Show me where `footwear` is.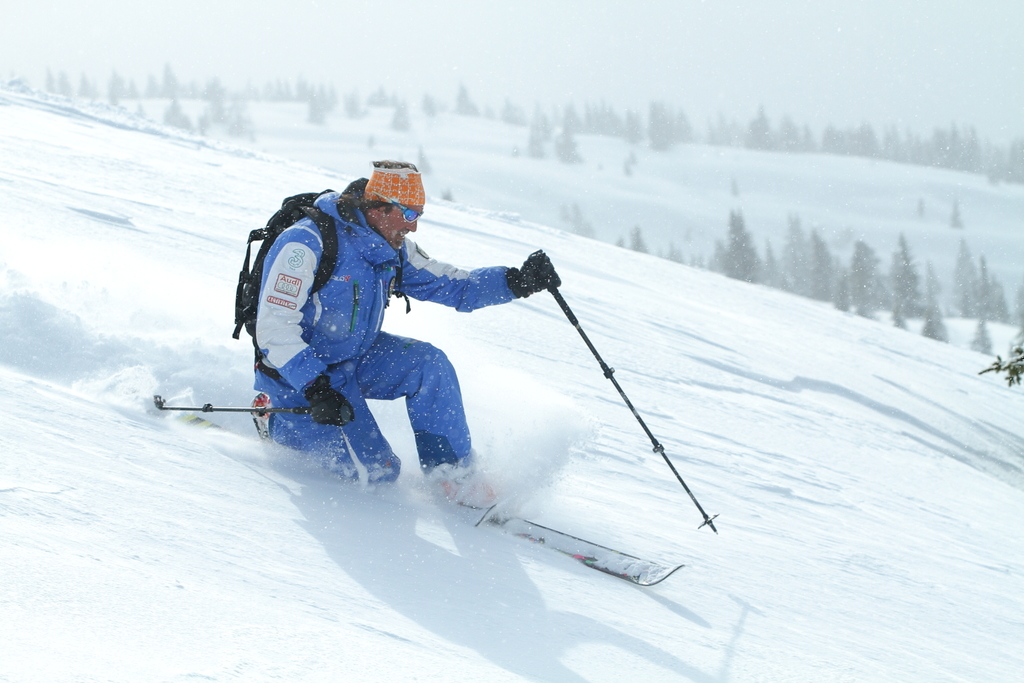
`footwear` is at bbox=[250, 391, 271, 441].
